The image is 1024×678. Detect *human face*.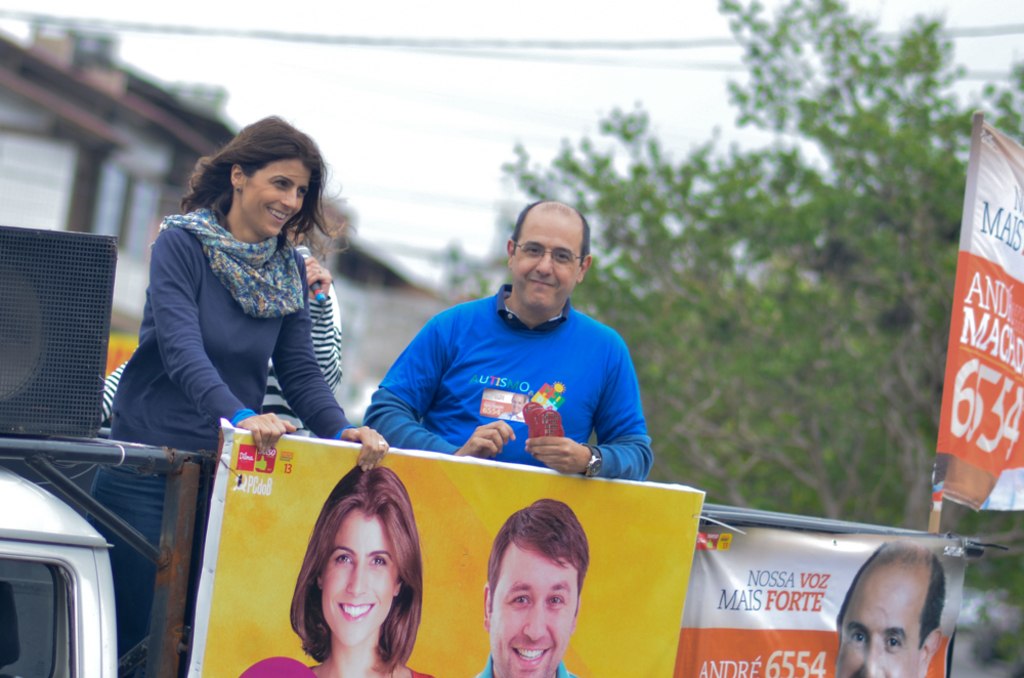
Detection: 845:583:919:677.
